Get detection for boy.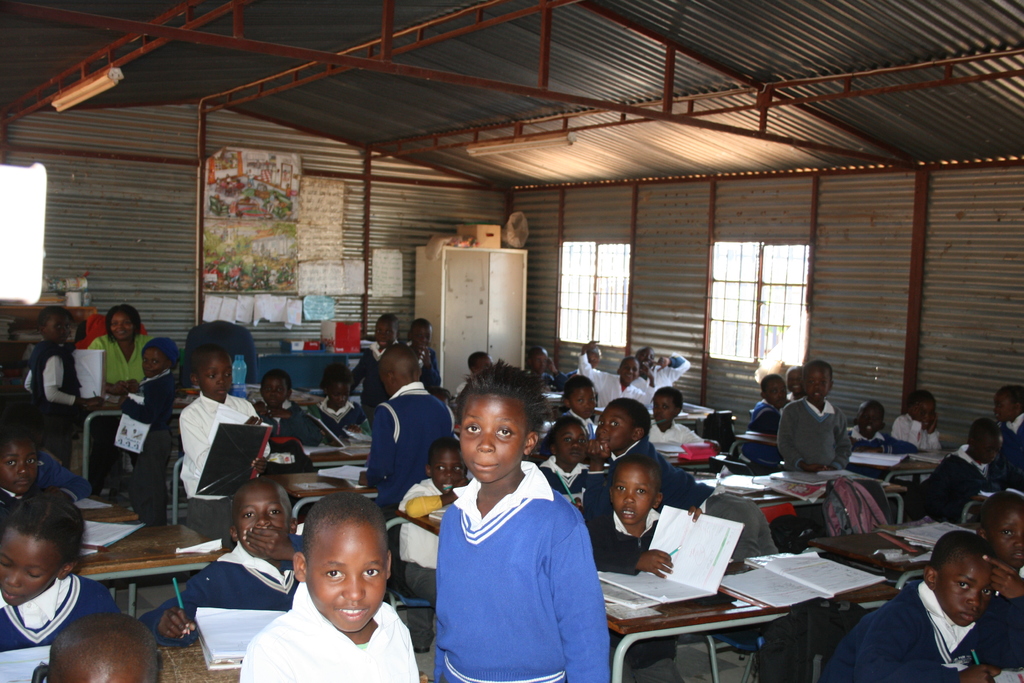
Detection: {"left": 134, "top": 477, "right": 303, "bottom": 647}.
